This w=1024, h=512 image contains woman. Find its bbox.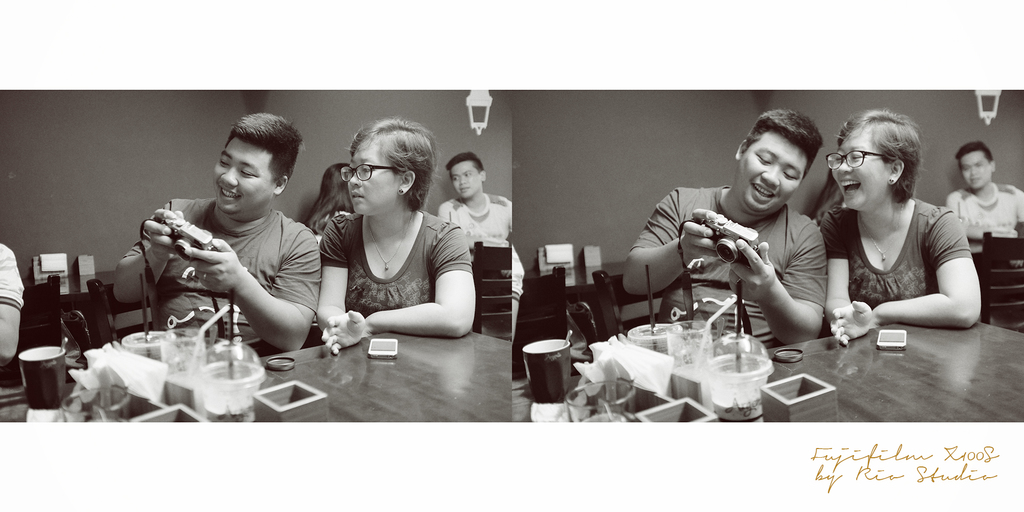
(left=318, top=114, right=480, bottom=360).
